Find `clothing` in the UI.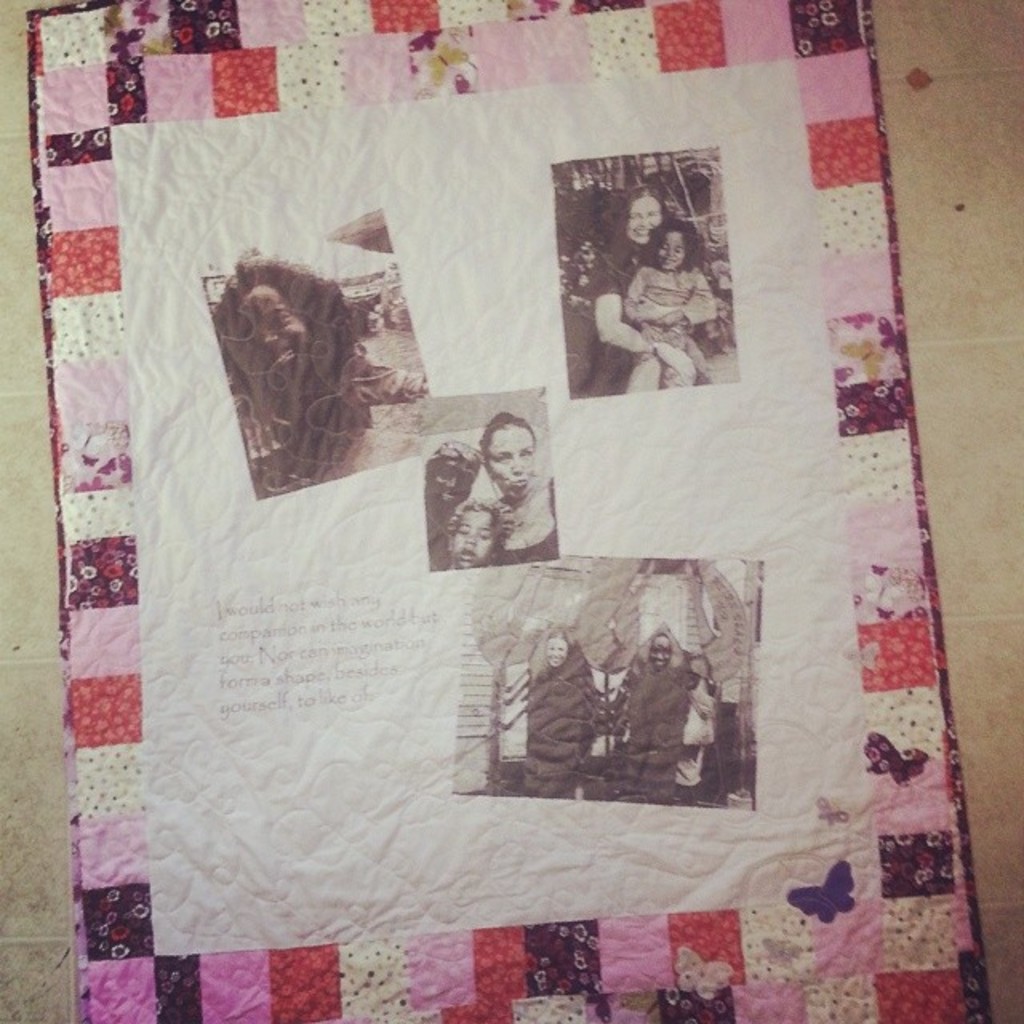
UI element at box=[622, 269, 720, 346].
